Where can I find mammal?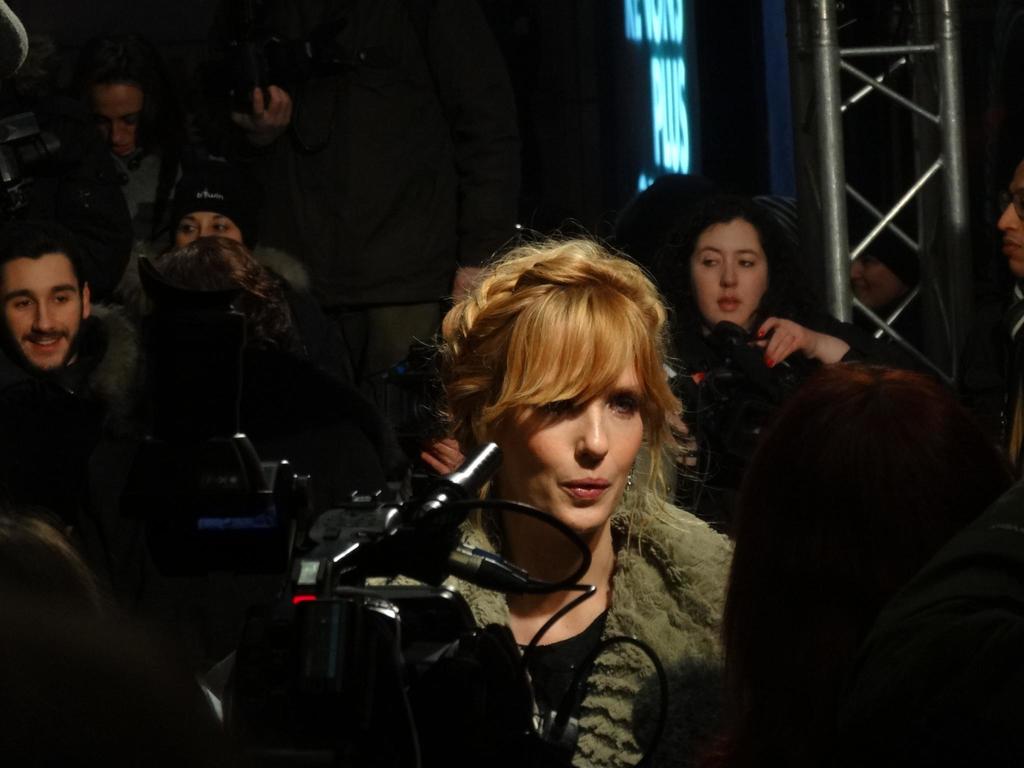
You can find it at {"x1": 115, "y1": 166, "x2": 334, "y2": 314}.
